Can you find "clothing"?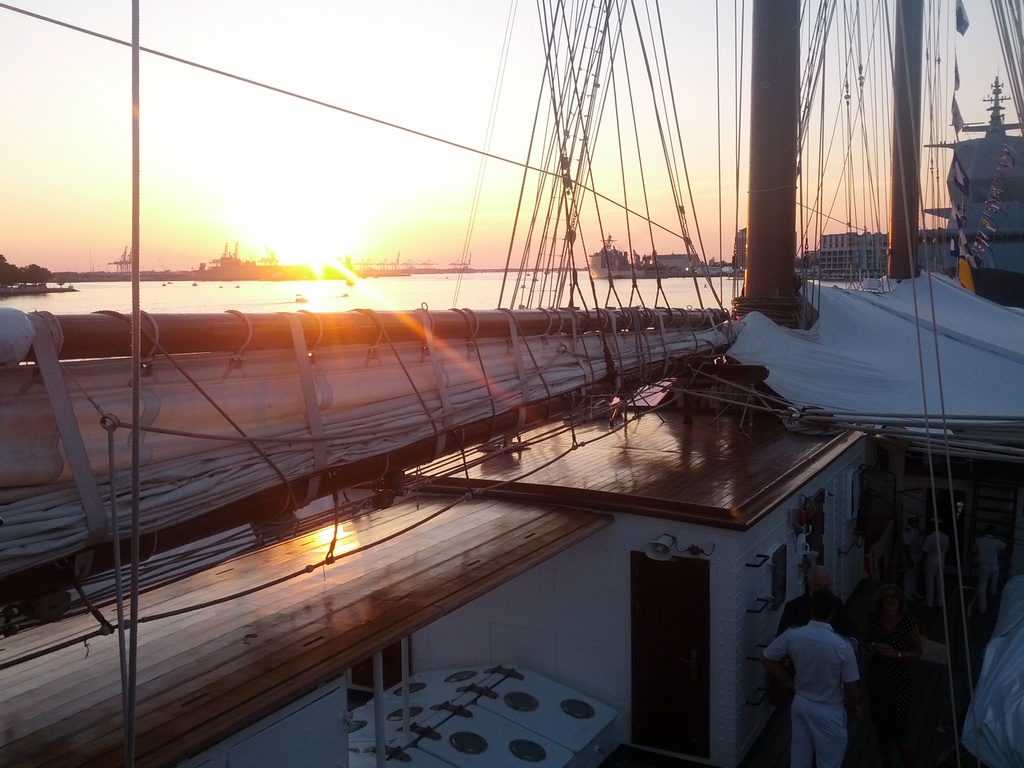
Yes, bounding box: bbox=(751, 618, 854, 751).
